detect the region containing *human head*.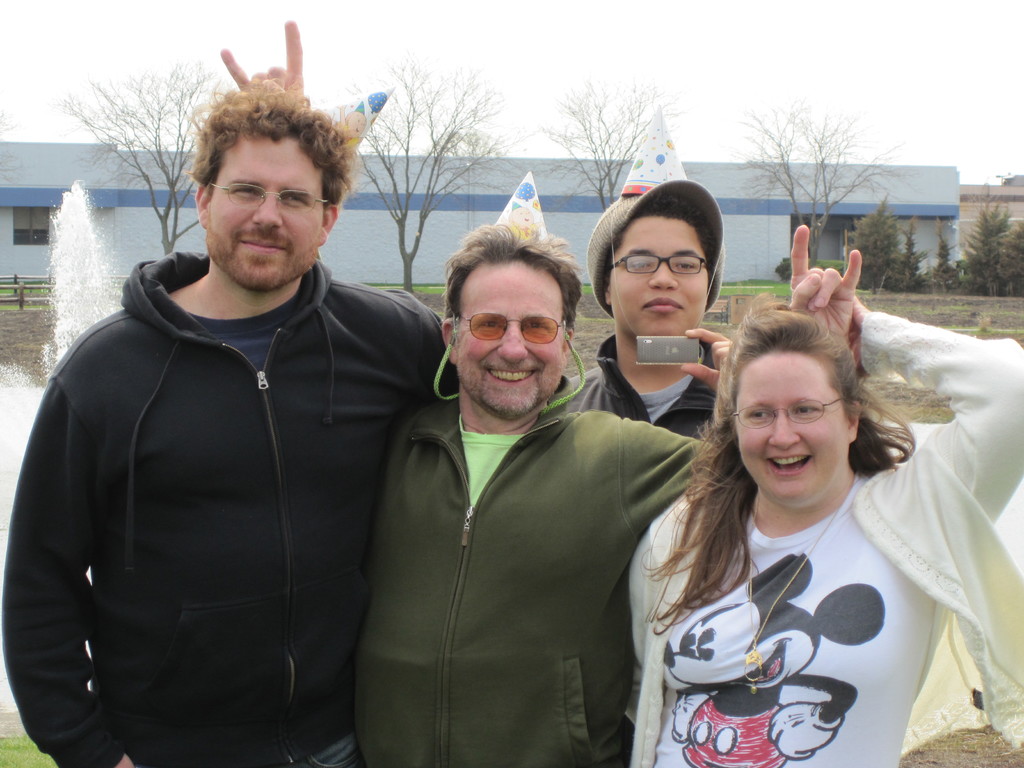
rect(590, 104, 729, 346).
